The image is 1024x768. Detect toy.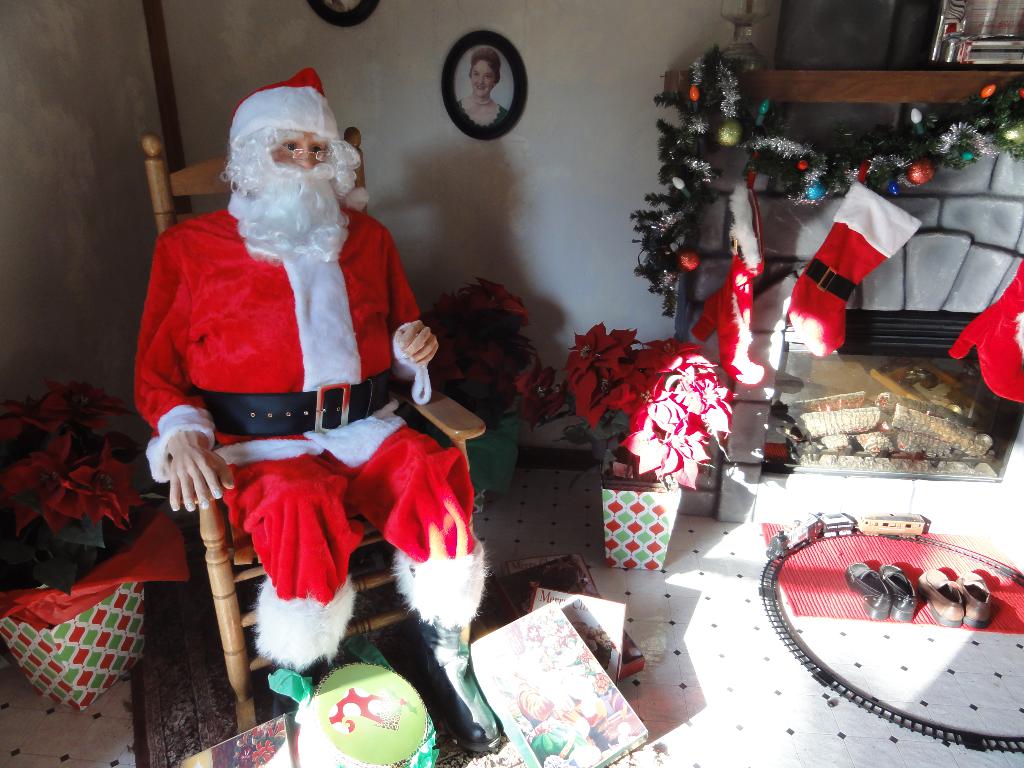
Detection: (124,102,436,694).
